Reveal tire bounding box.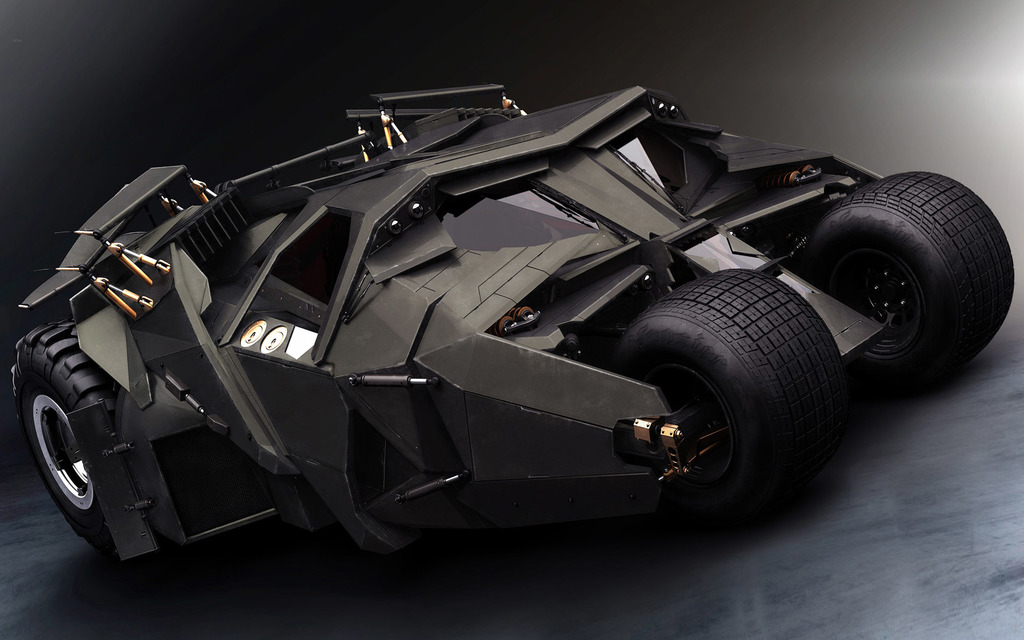
Revealed: [left=12, top=320, right=120, bottom=560].
